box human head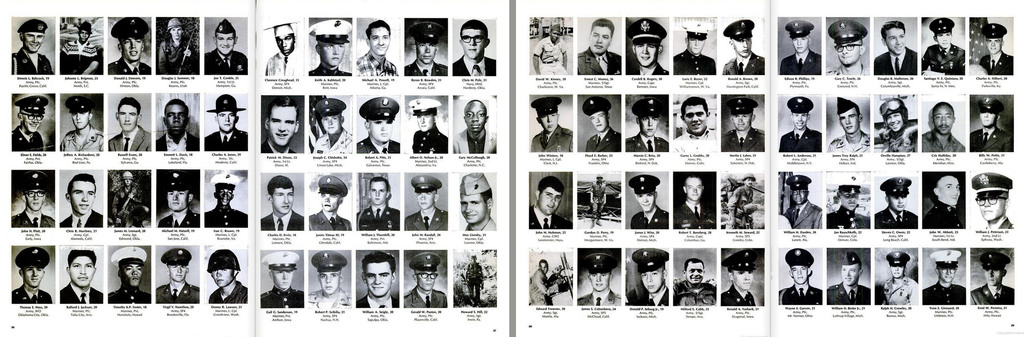
[109, 17, 150, 59]
